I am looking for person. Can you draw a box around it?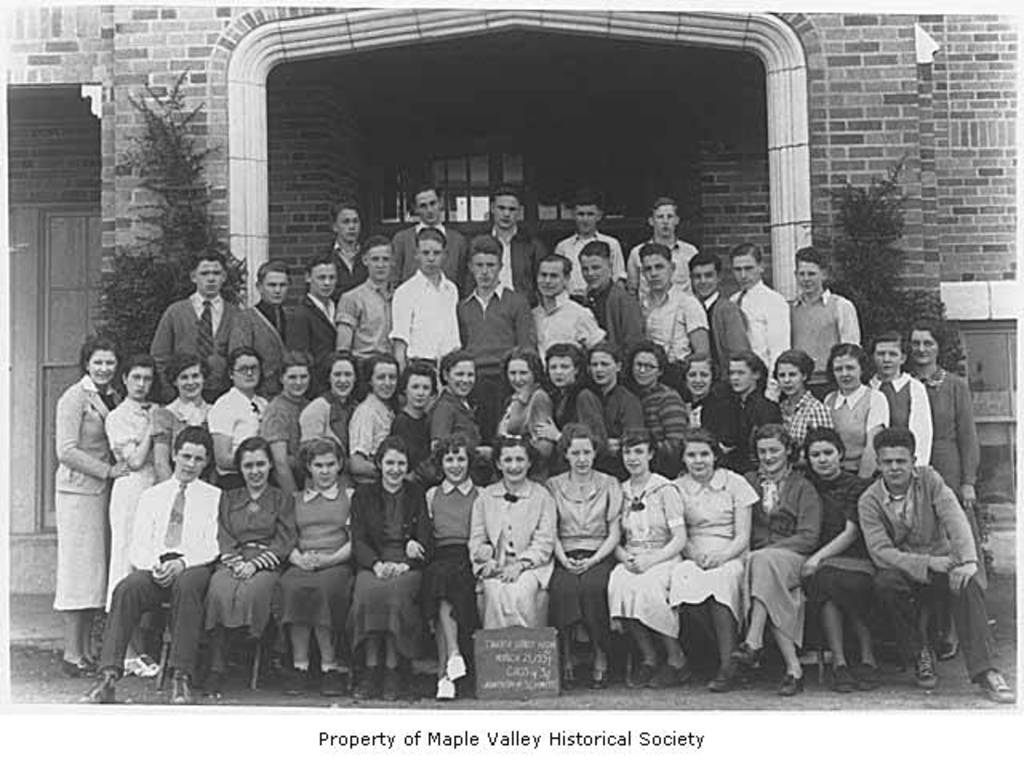
Sure, the bounding box is locate(800, 429, 872, 689).
